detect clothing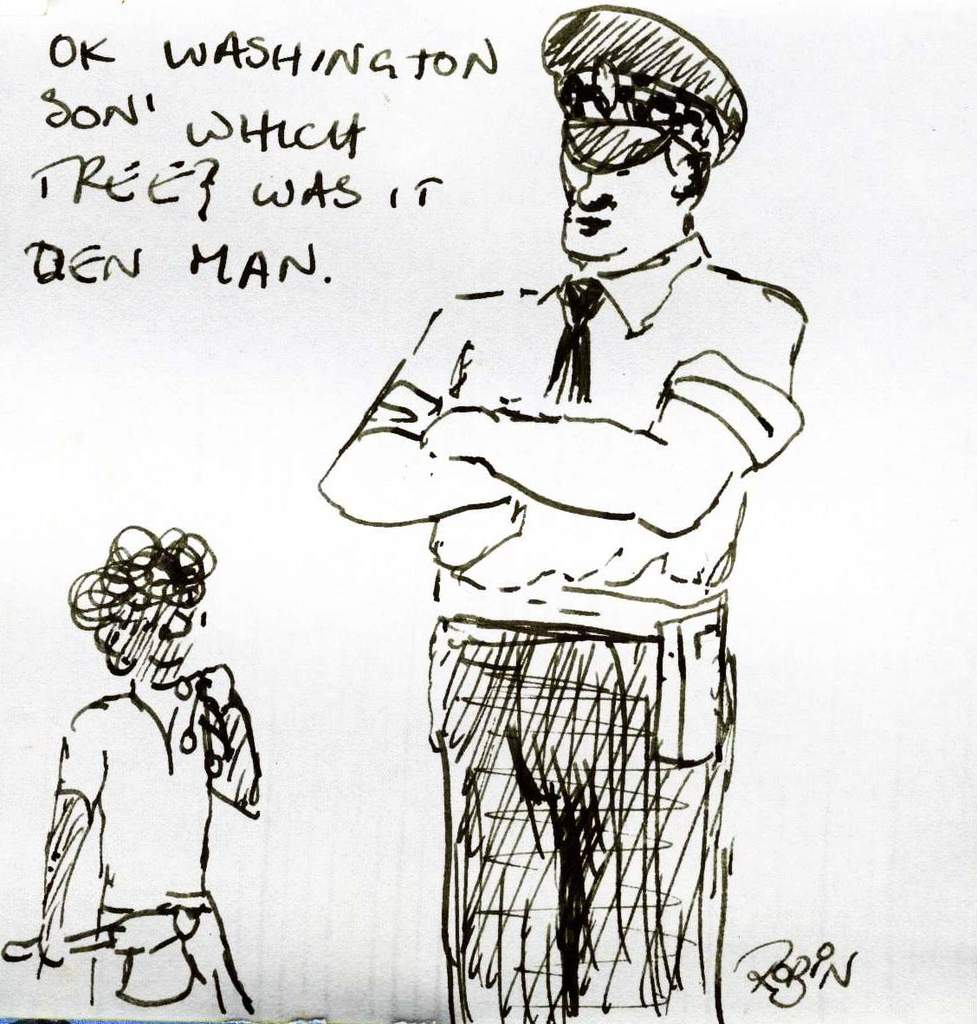
(61,660,297,1023)
